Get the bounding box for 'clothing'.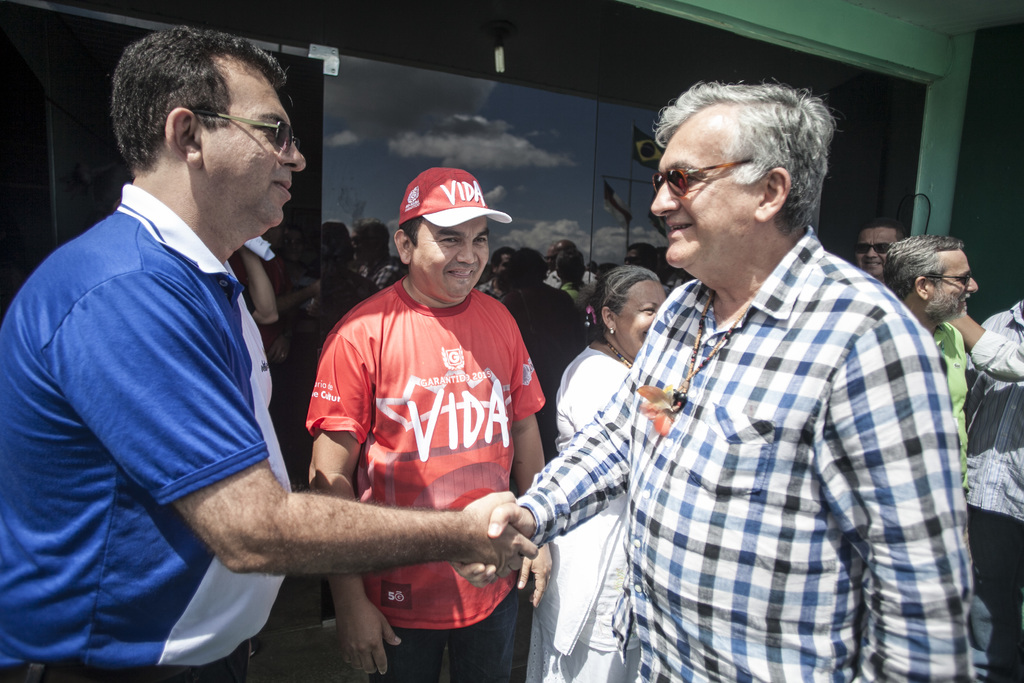
299 276 530 599.
